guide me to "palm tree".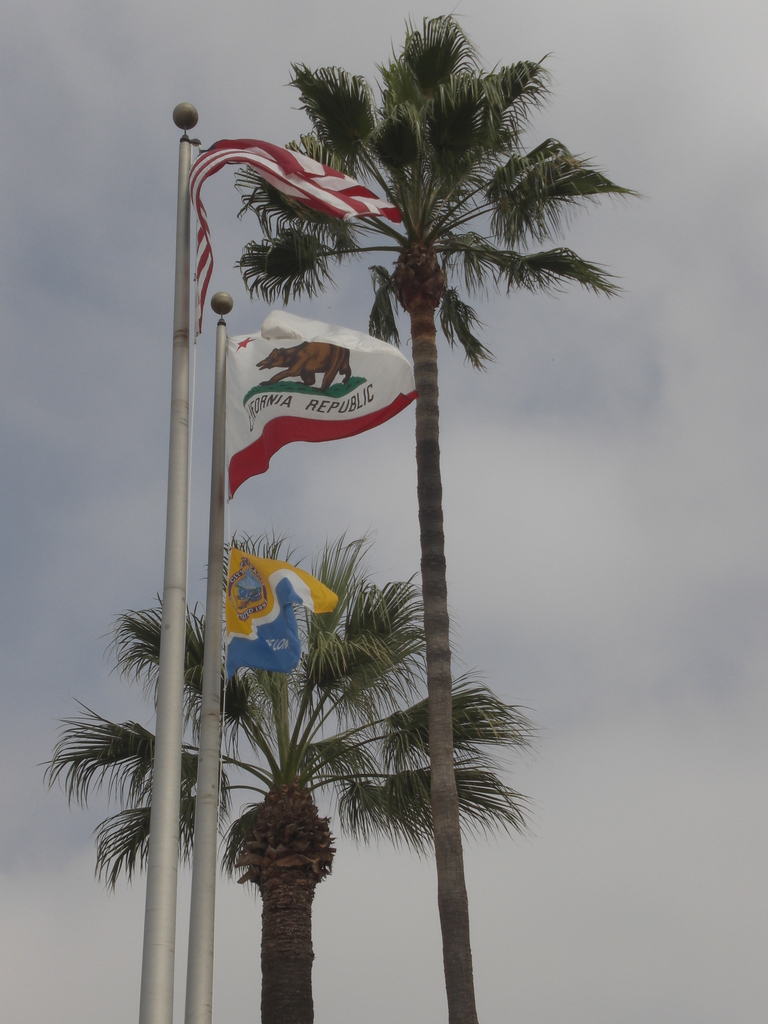
Guidance: 233 8 660 1023.
